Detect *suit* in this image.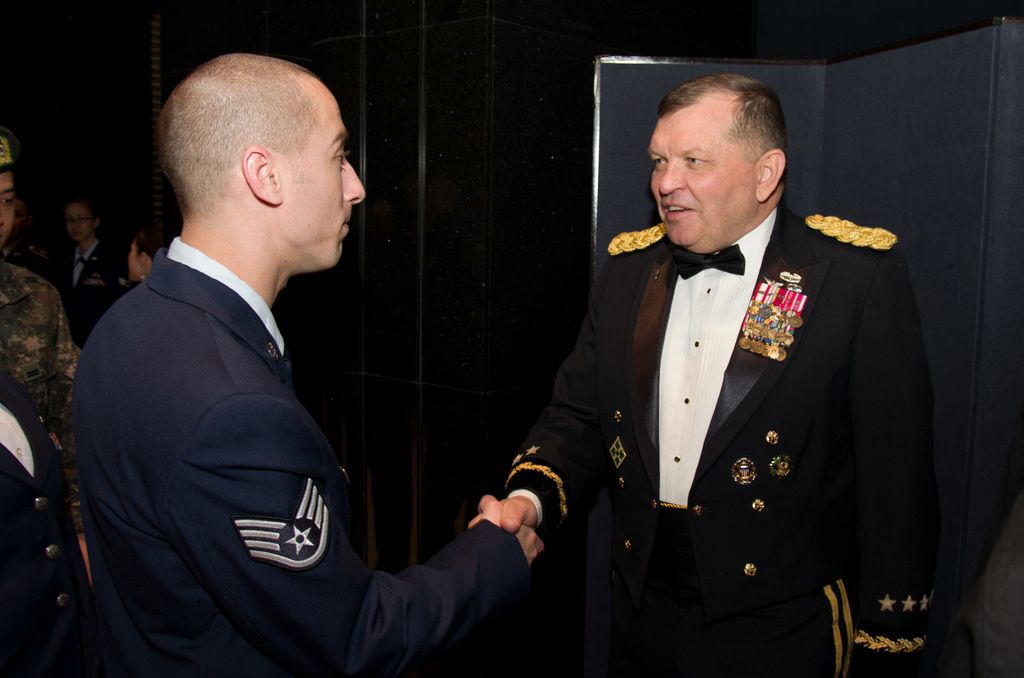
Detection: x1=499 y1=202 x2=960 y2=677.
